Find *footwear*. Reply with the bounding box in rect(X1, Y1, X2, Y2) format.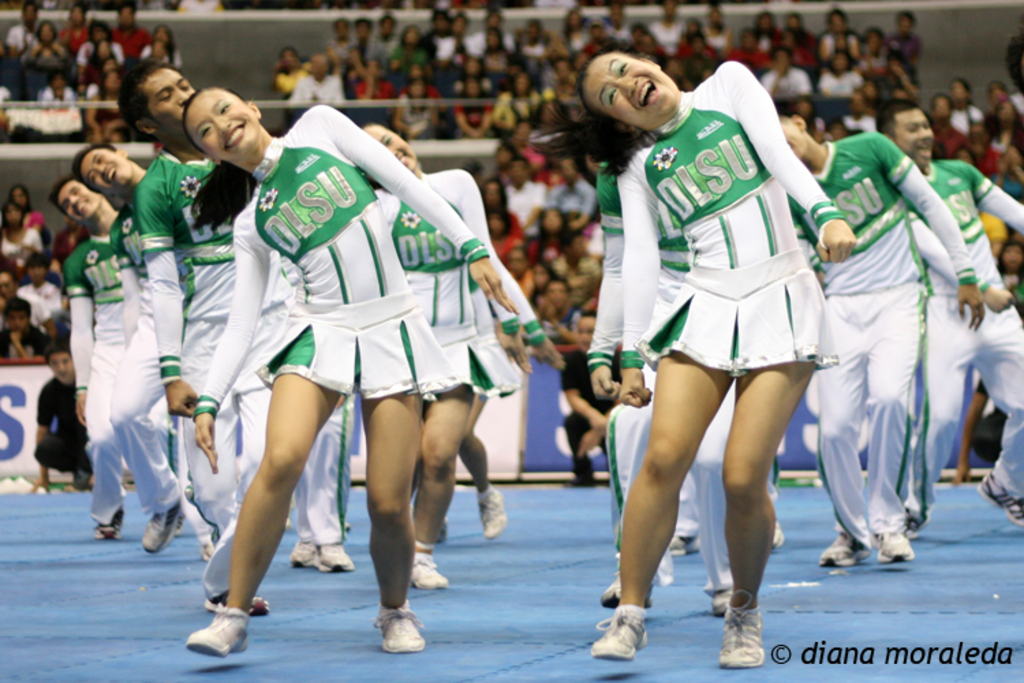
rect(89, 503, 127, 542).
